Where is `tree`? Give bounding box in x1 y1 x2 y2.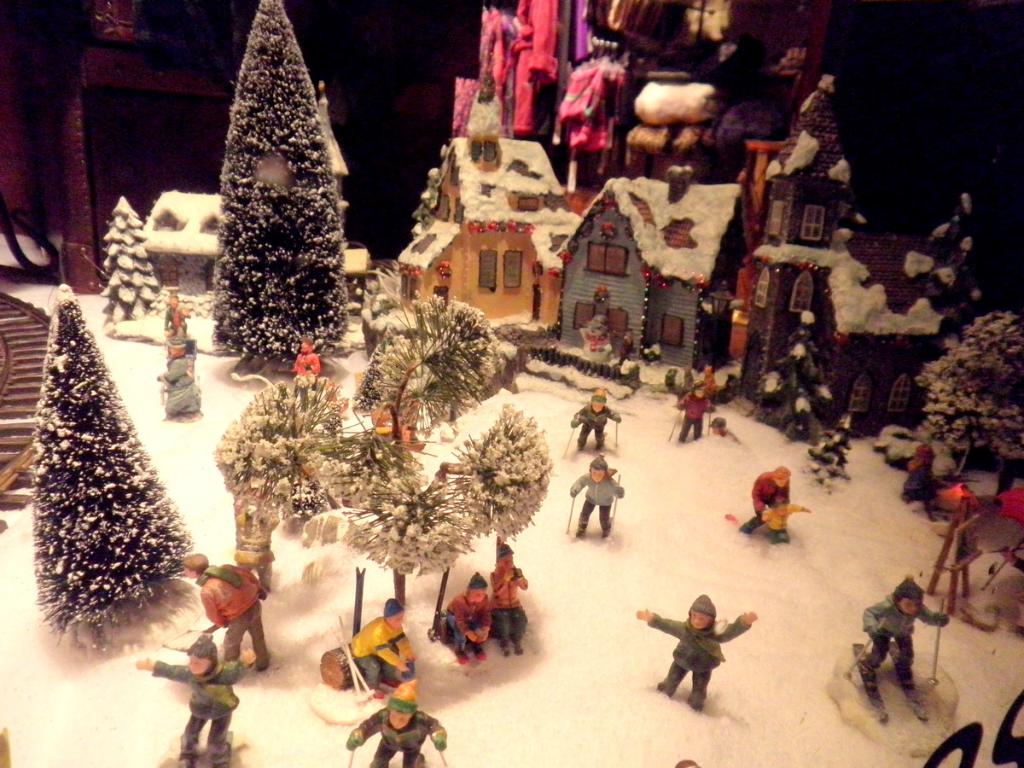
217 0 358 370.
